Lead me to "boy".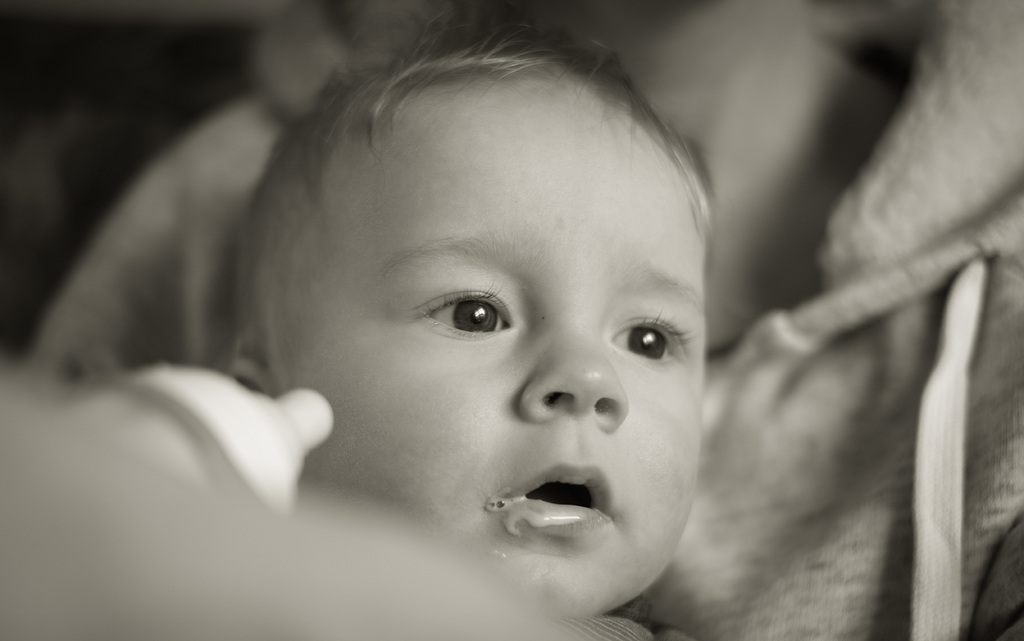
Lead to {"left": 77, "top": 31, "right": 825, "bottom": 638}.
